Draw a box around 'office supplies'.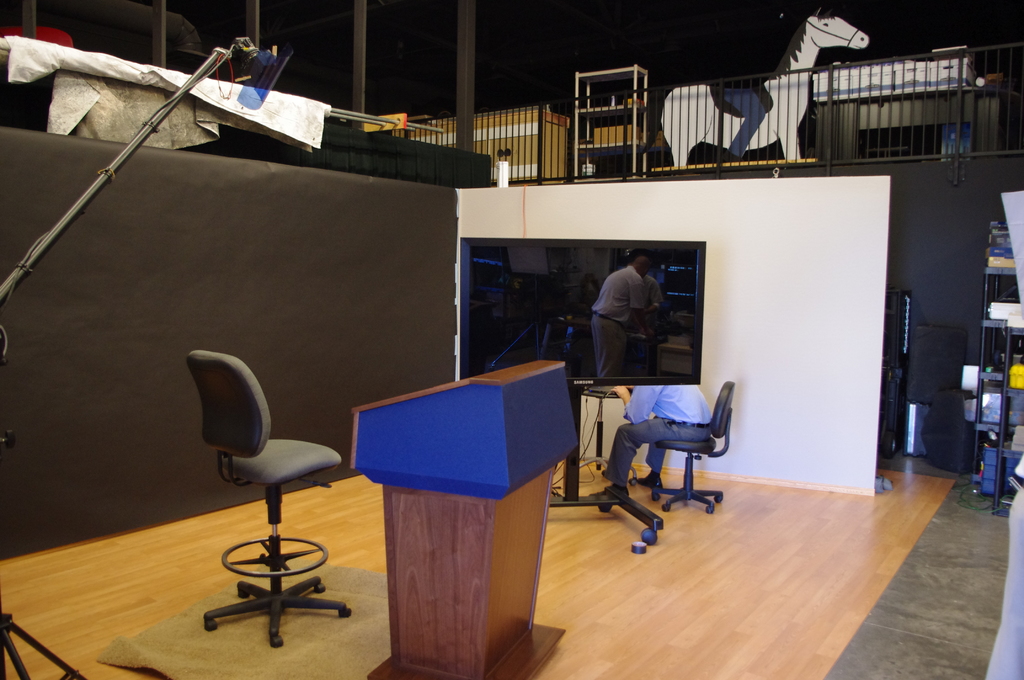
(left=556, top=389, right=602, bottom=500).
